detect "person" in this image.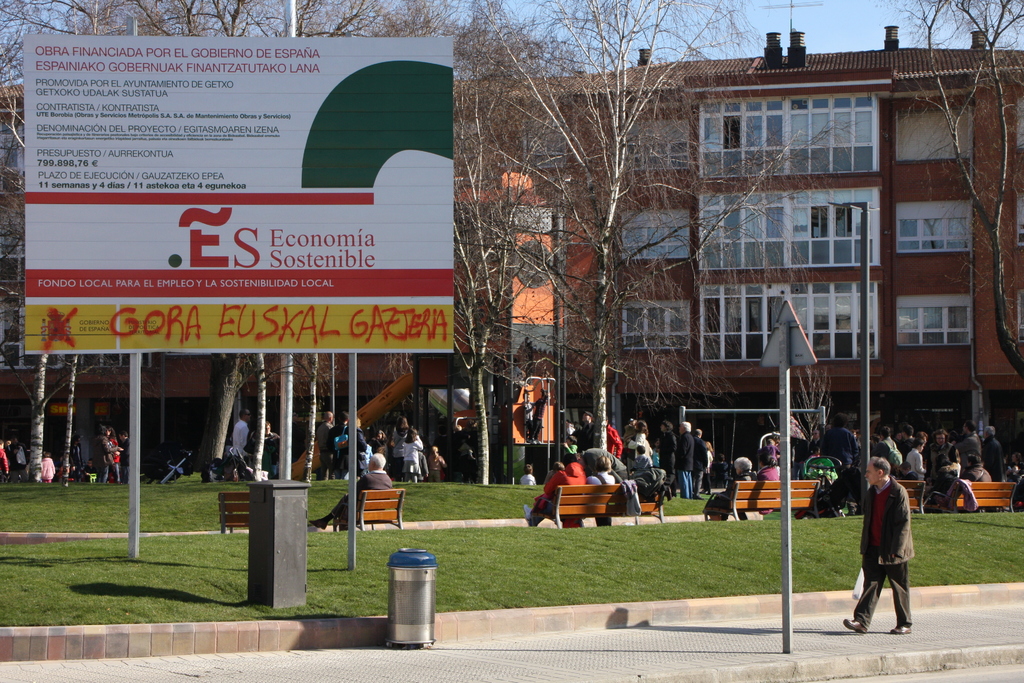
Detection: [34,456,52,484].
